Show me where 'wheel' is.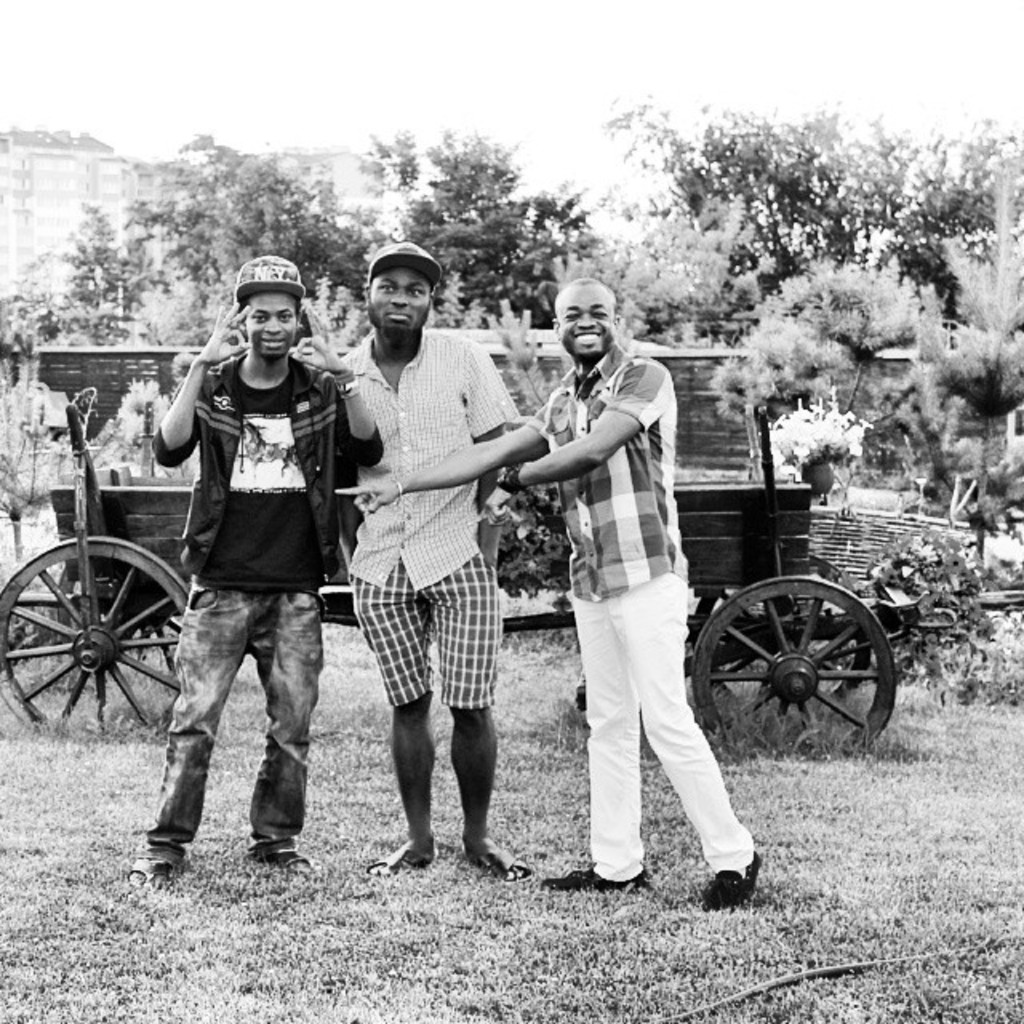
'wheel' is at detection(0, 533, 195, 744).
